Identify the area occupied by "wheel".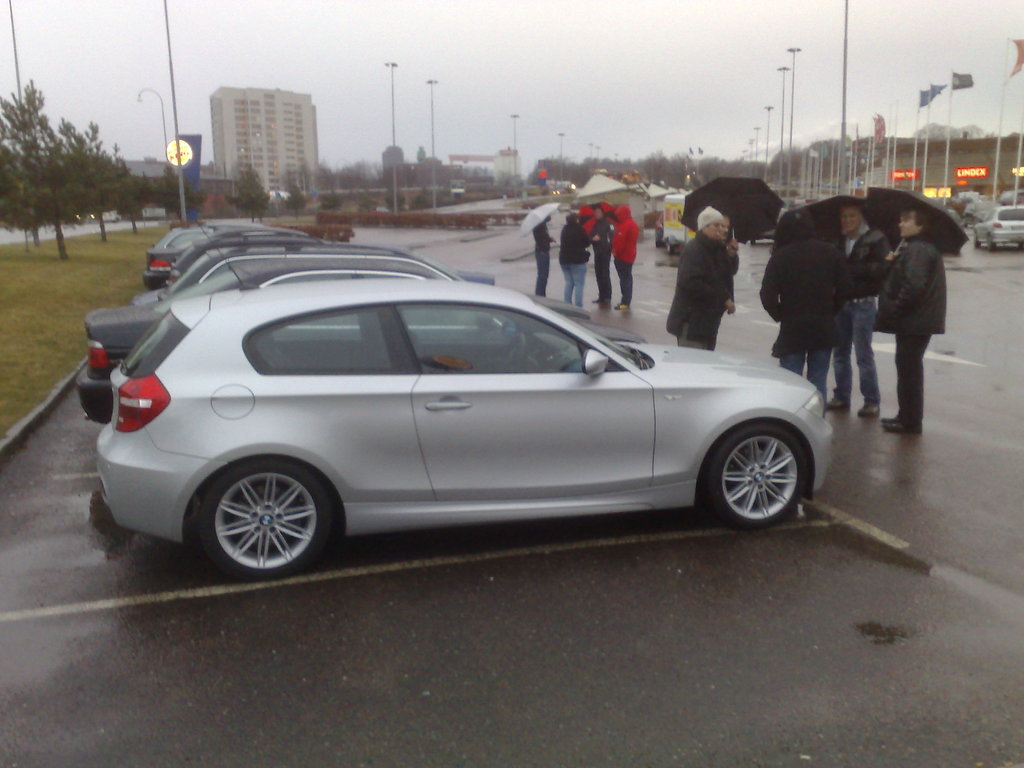
Area: box(974, 232, 980, 250).
